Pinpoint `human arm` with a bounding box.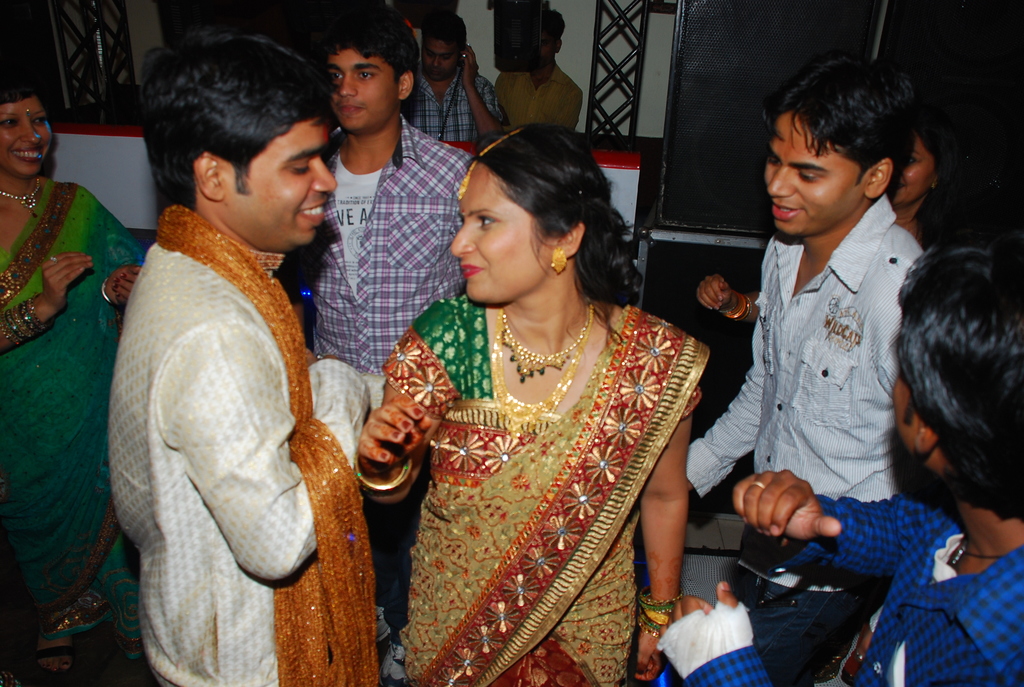
box=[684, 304, 760, 502].
